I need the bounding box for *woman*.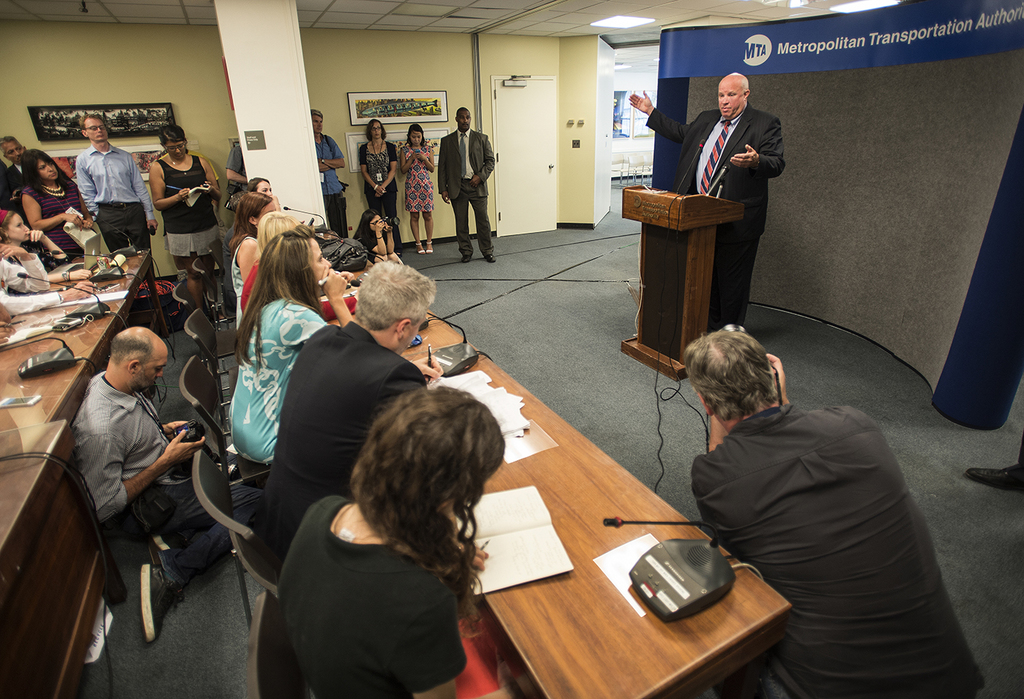
Here it is: <box>4,212,98,286</box>.
